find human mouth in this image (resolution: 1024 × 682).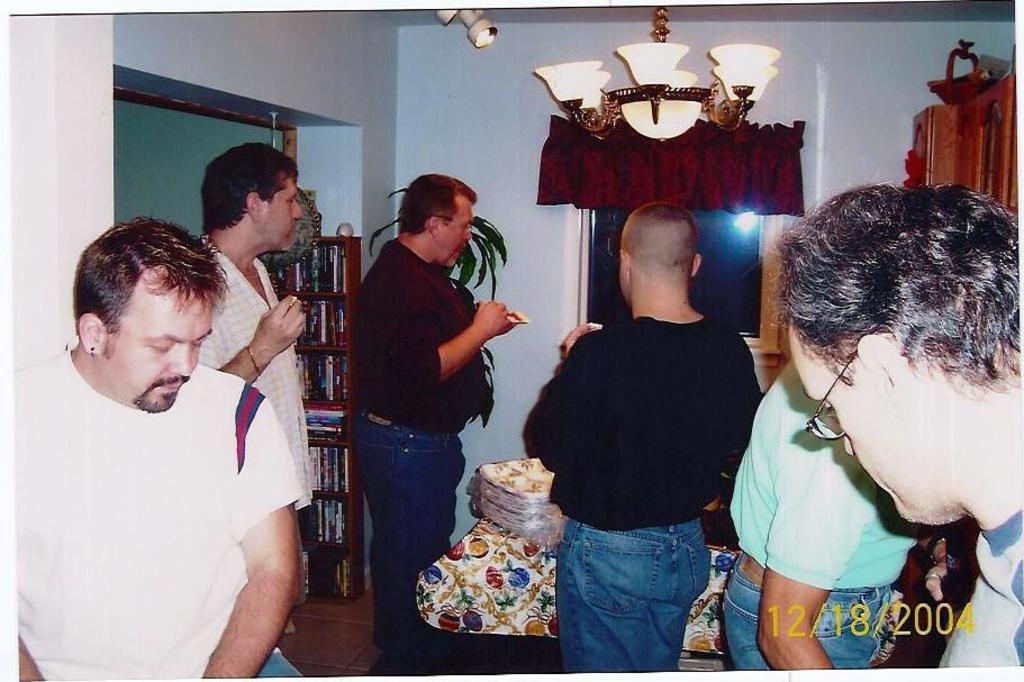
bbox=[154, 378, 188, 393].
